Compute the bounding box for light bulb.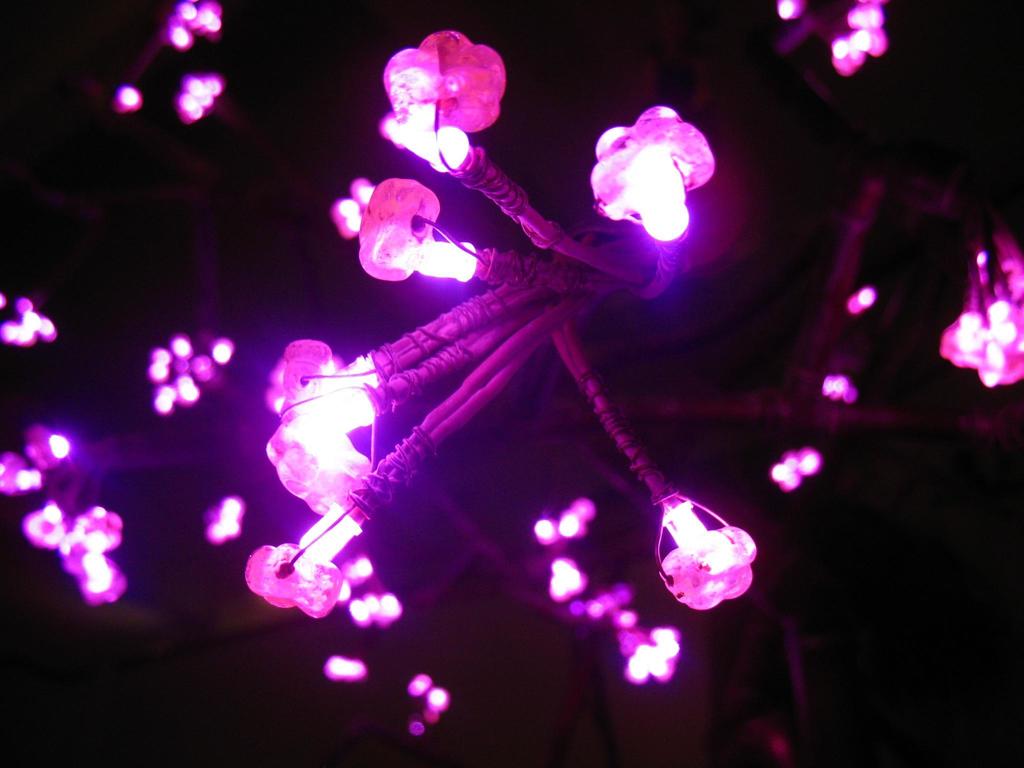
{"x1": 204, "y1": 495, "x2": 243, "y2": 545}.
